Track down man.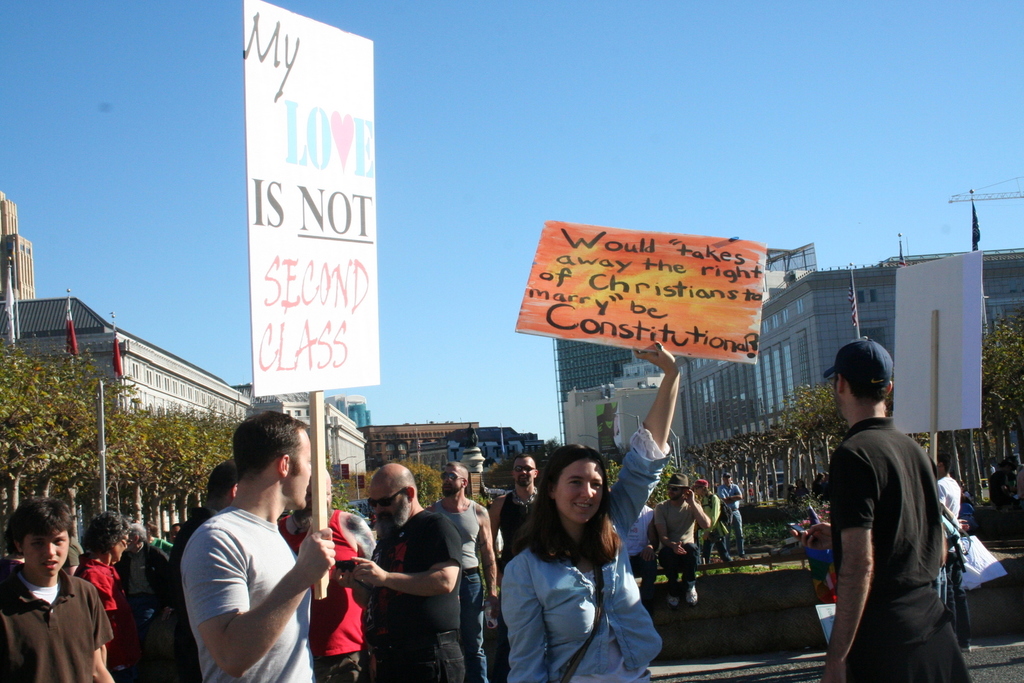
Tracked to rect(717, 469, 748, 564).
